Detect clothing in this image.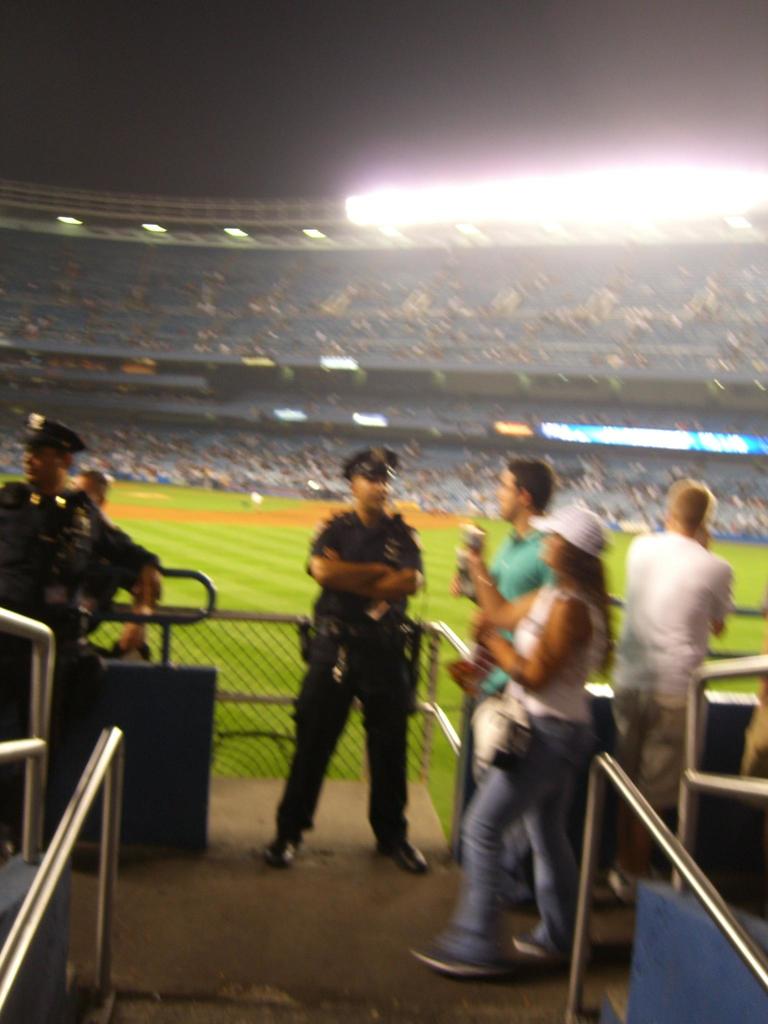
Detection: (left=622, top=526, right=728, bottom=705).
